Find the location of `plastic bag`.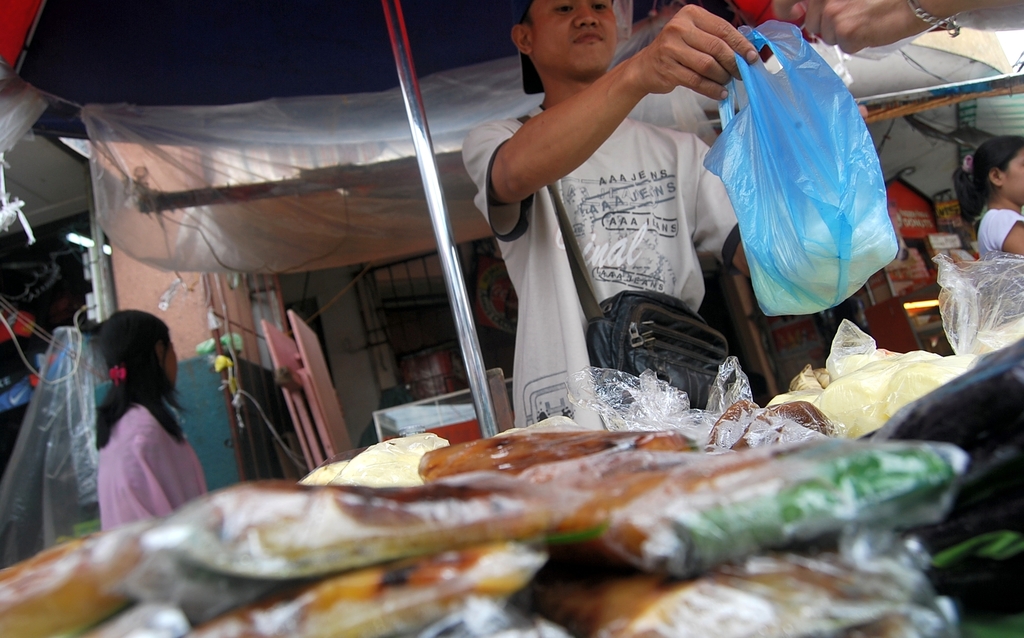
Location: {"left": 701, "top": 17, "right": 900, "bottom": 314}.
